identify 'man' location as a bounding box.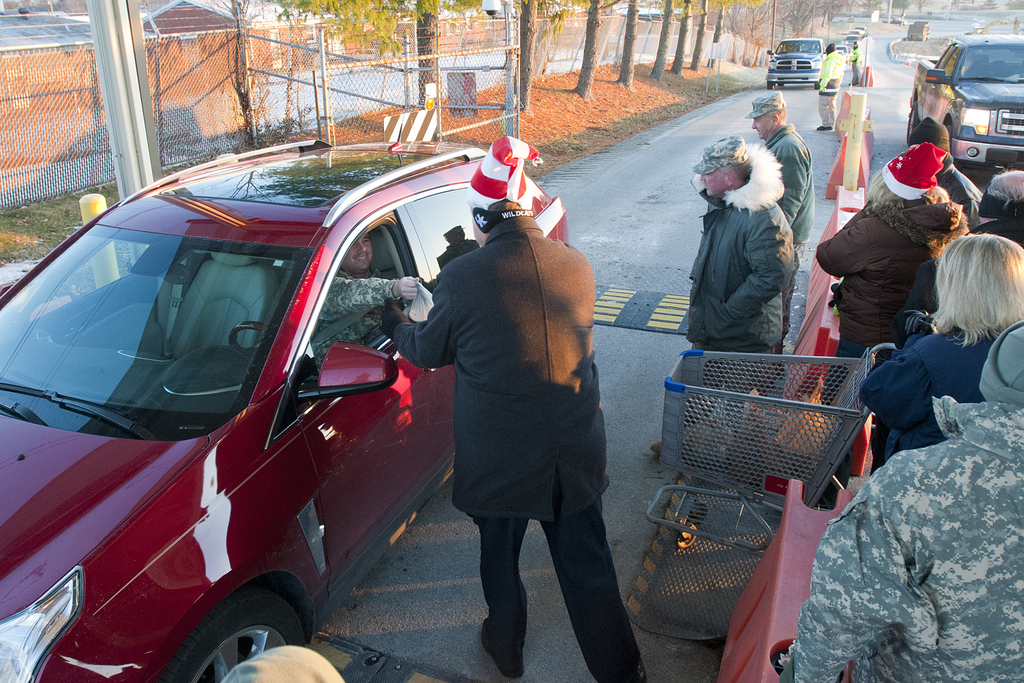
(746,92,817,312).
